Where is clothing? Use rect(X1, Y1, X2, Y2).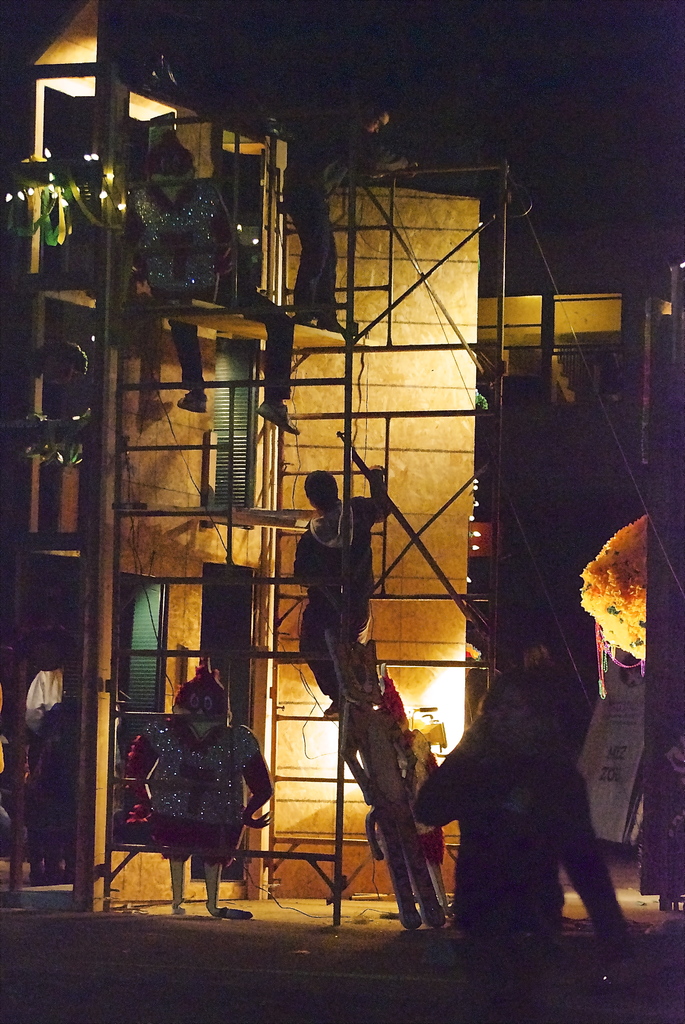
rect(295, 494, 391, 698).
